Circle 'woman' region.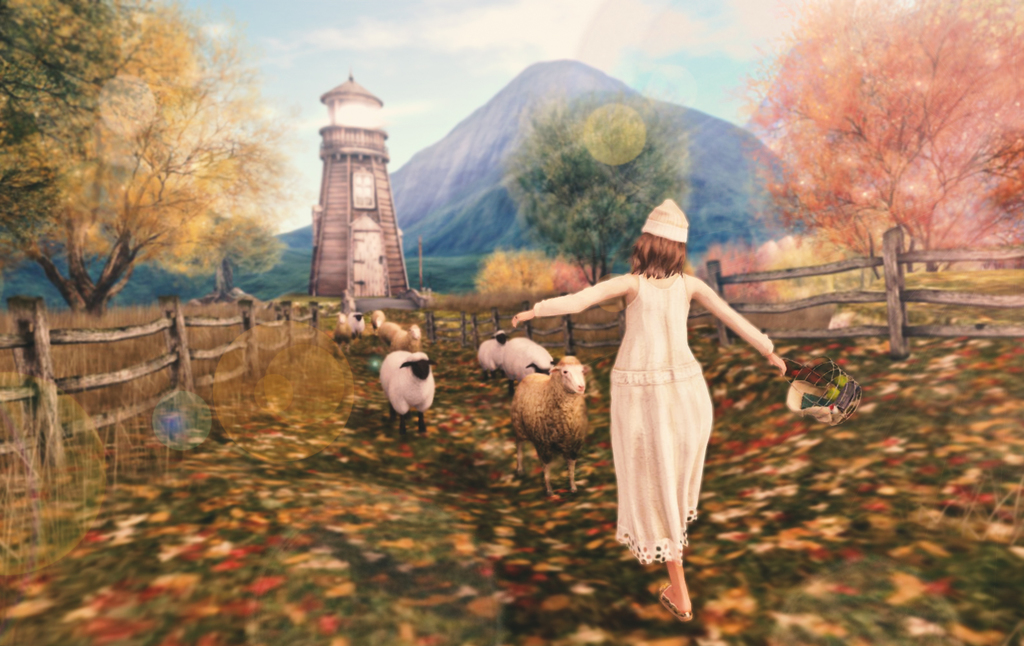
Region: pyautogui.locateOnScreen(512, 196, 787, 624).
